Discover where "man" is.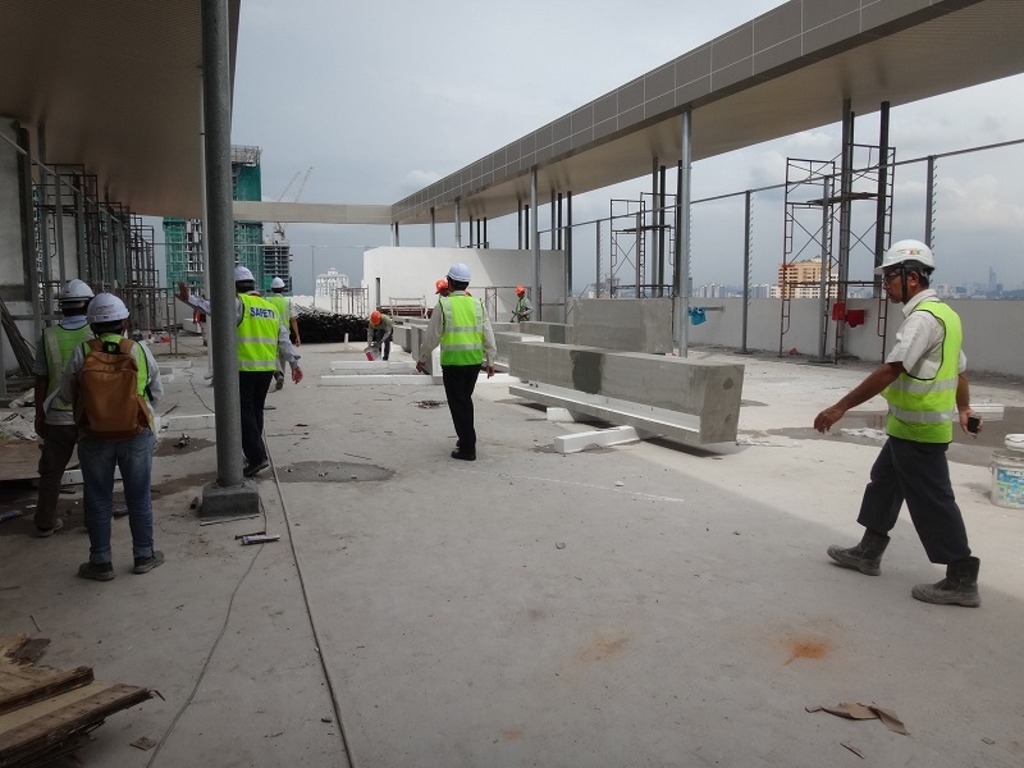
Discovered at rect(164, 255, 301, 477).
